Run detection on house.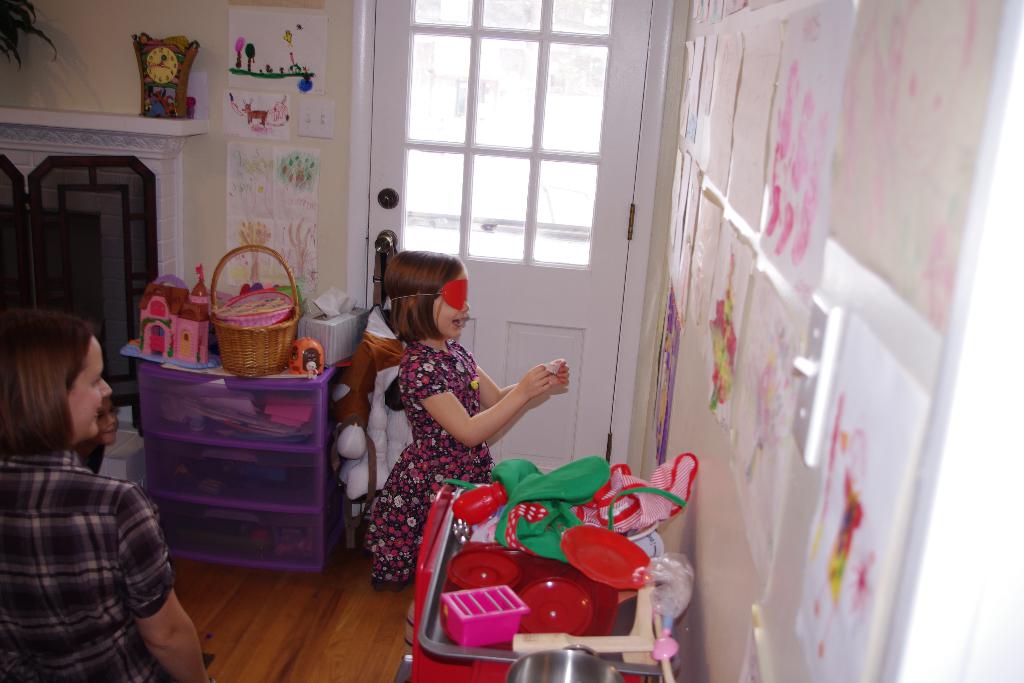
Result: <region>0, 0, 1023, 682</region>.
